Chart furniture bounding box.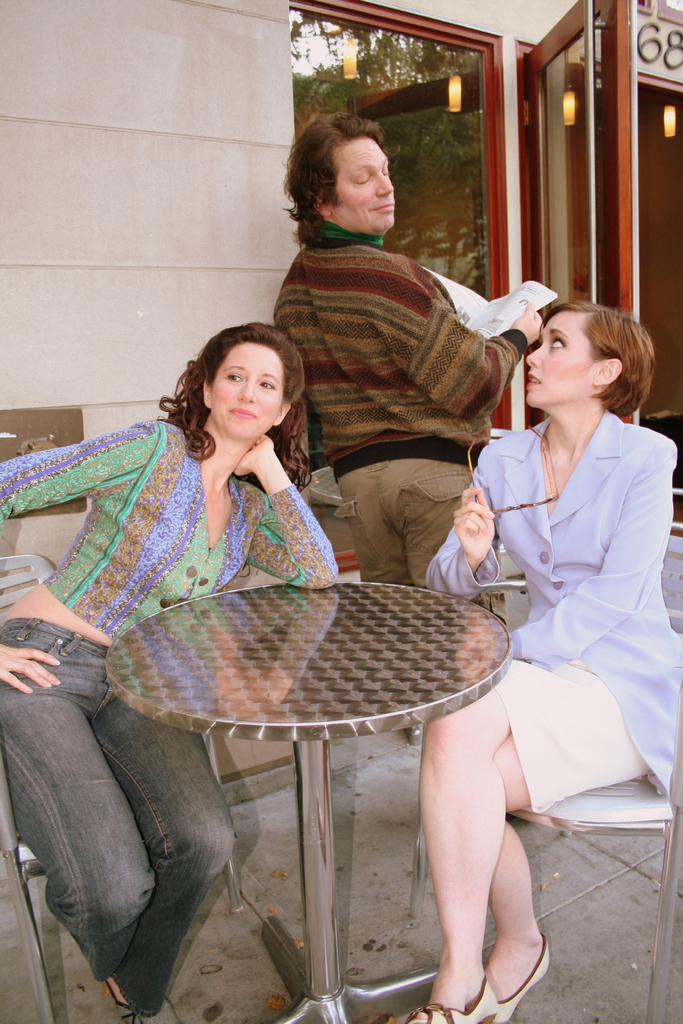
Charted: 404/540/682/1023.
